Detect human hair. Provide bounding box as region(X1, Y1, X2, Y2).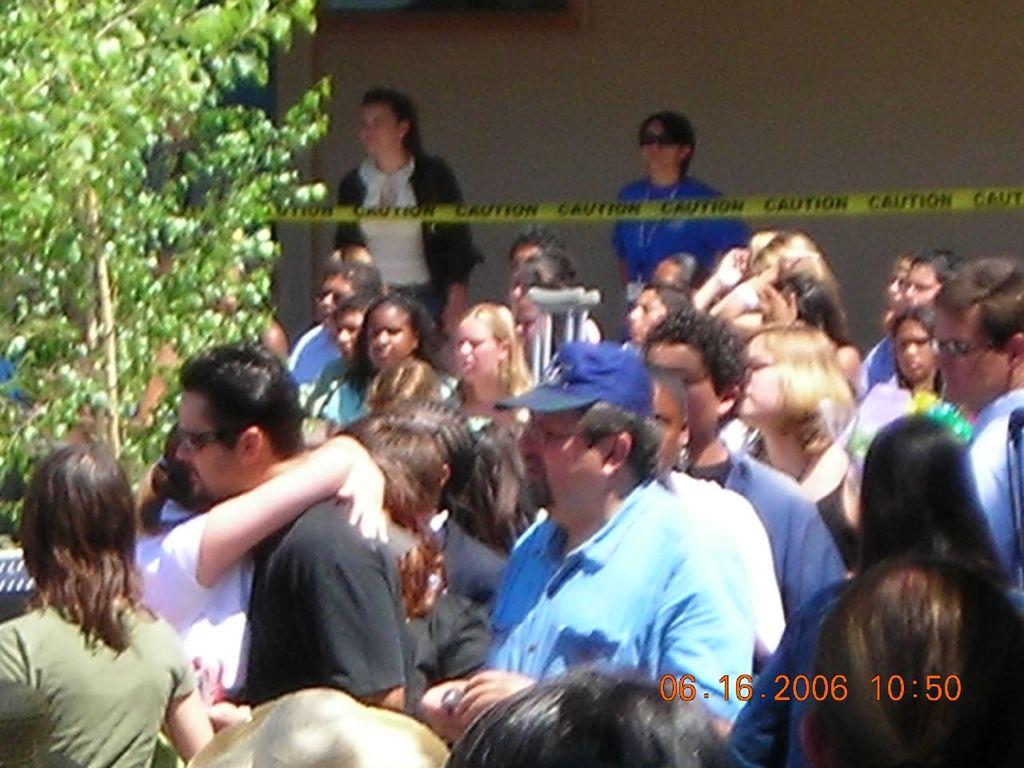
region(646, 364, 691, 426).
